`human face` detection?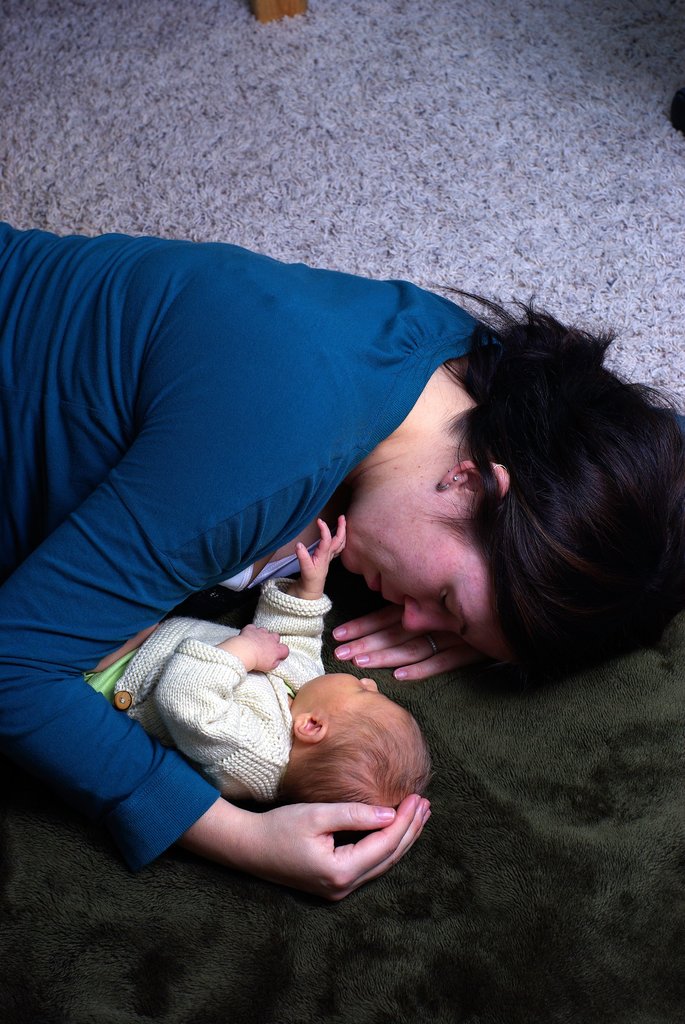
select_region(345, 480, 515, 653)
